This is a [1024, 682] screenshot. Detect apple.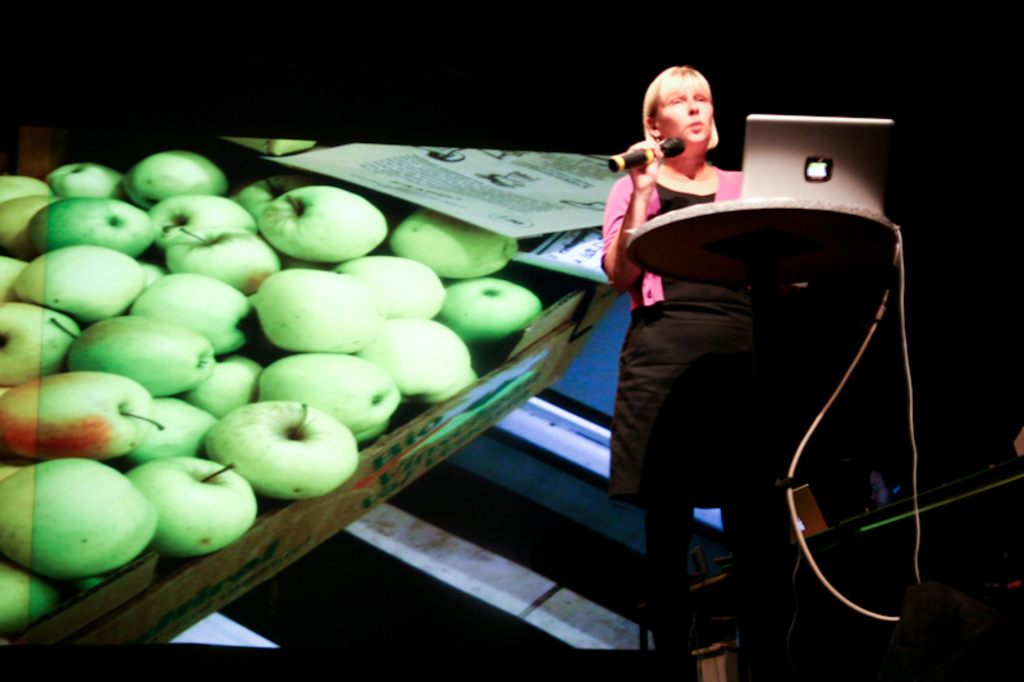
<box>204,395,348,511</box>.
